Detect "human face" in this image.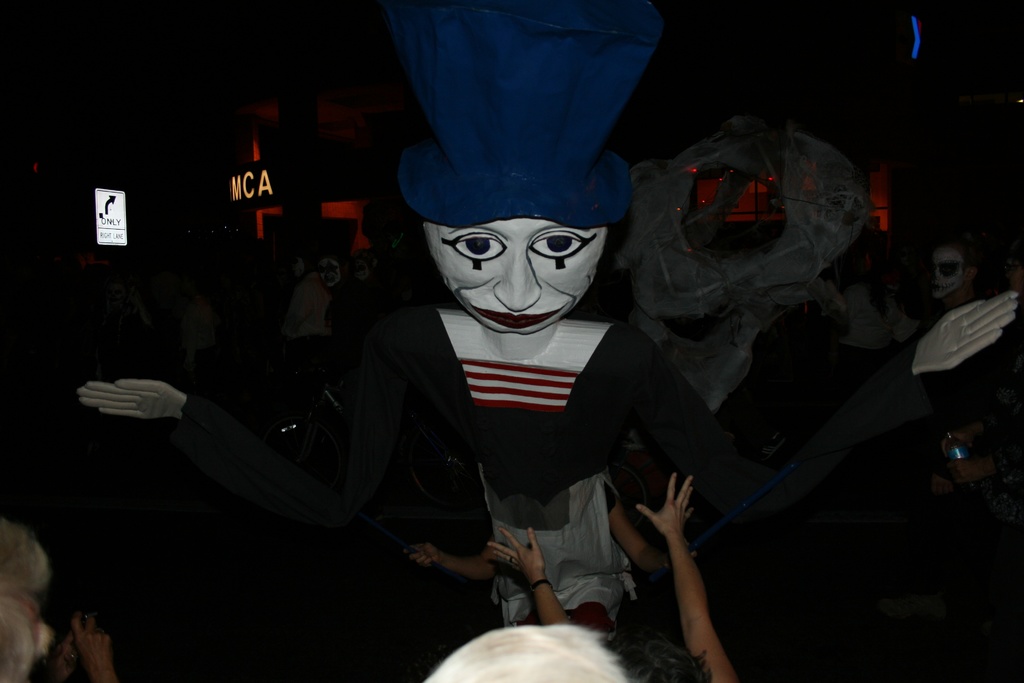
Detection: locate(424, 217, 610, 334).
